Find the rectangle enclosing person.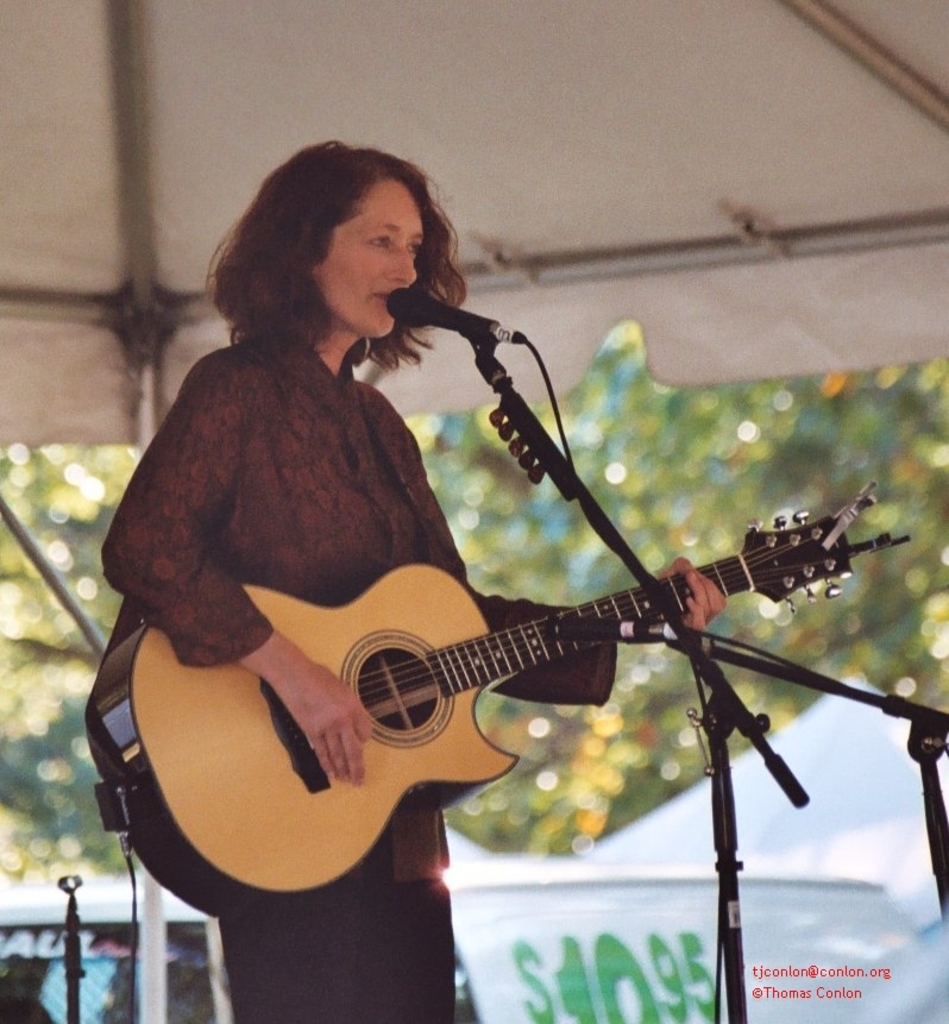
(x1=103, y1=140, x2=724, y2=1023).
